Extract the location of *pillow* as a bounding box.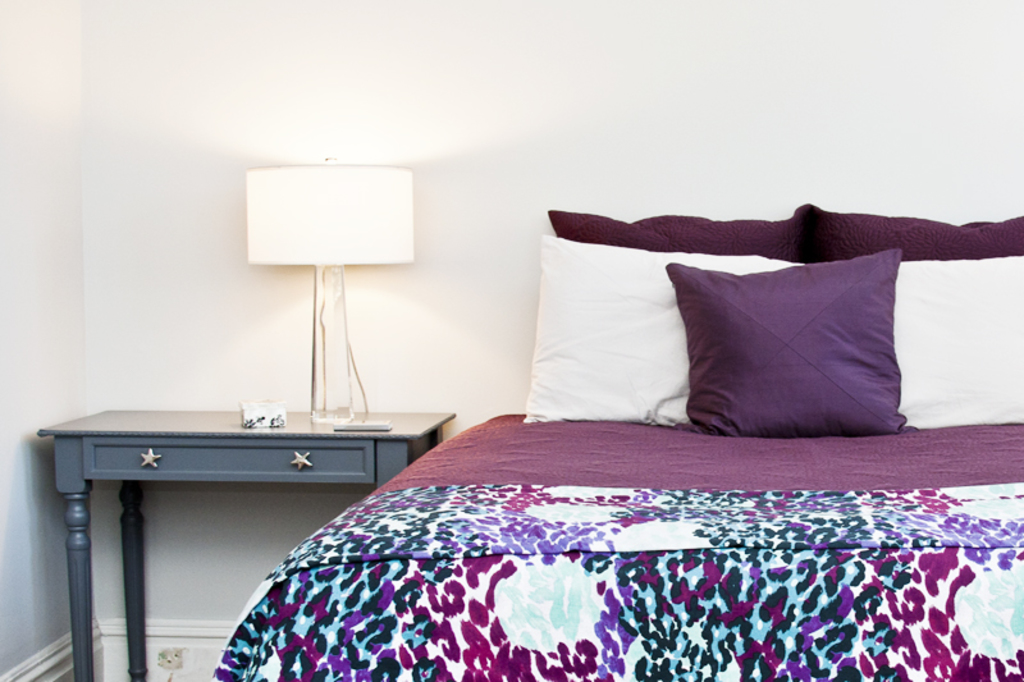
[897,252,1023,431].
